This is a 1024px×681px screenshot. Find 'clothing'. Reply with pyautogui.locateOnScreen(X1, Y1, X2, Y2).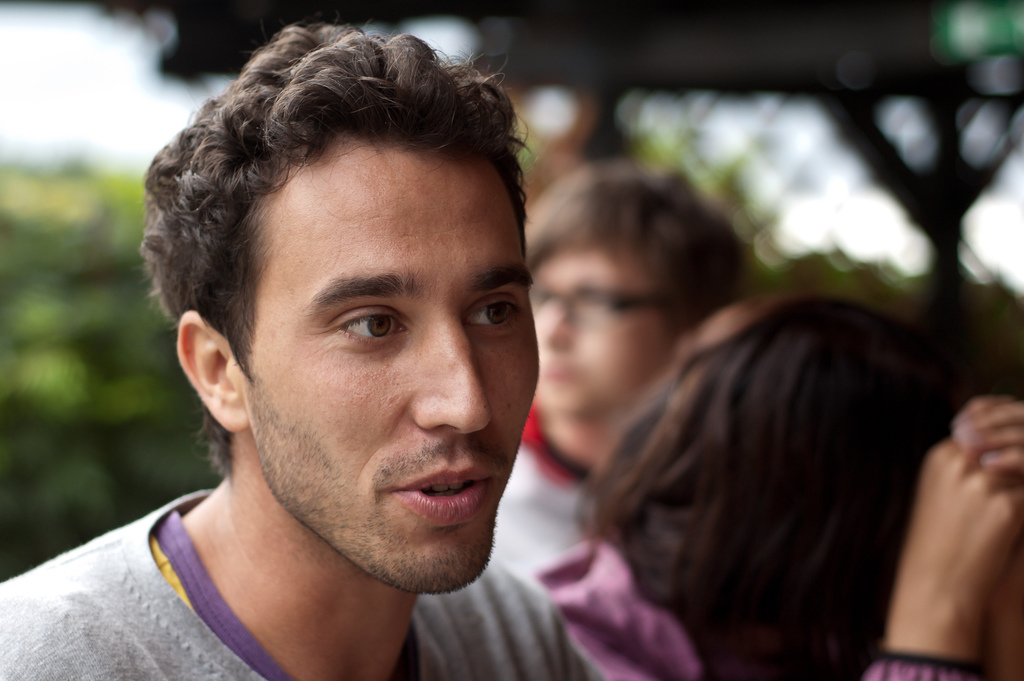
pyautogui.locateOnScreen(532, 520, 1003, 680).
